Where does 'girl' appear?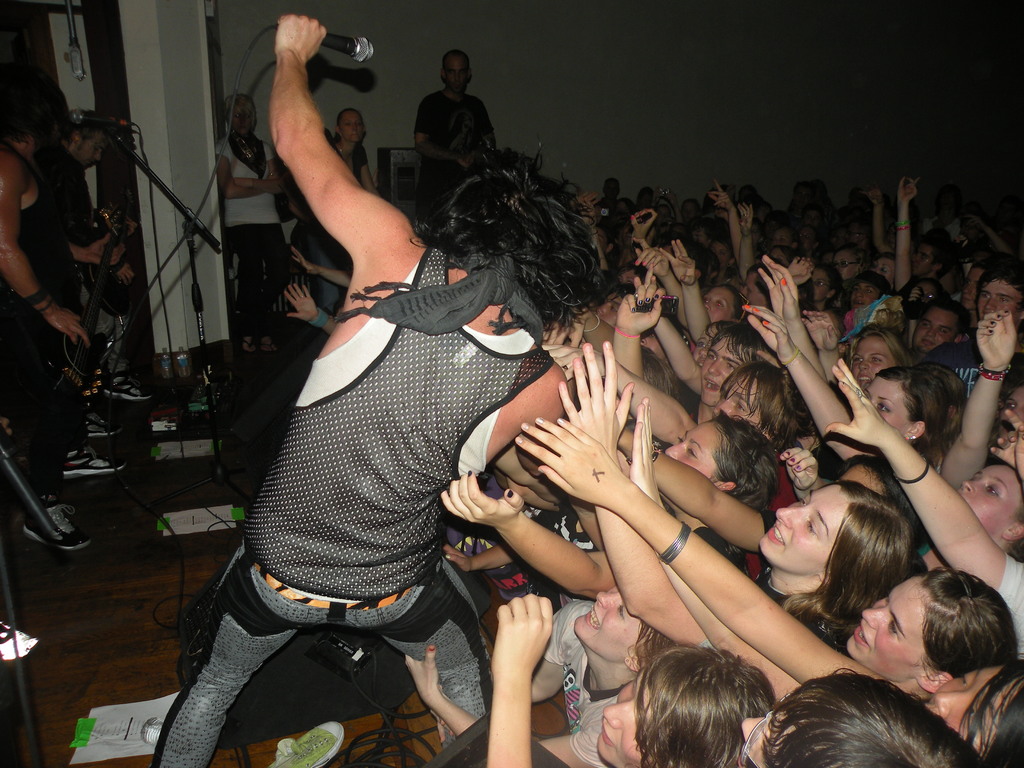
Appears at {"x1": 627, "y1": 401, "x2": 1013, "y2": 707}.
